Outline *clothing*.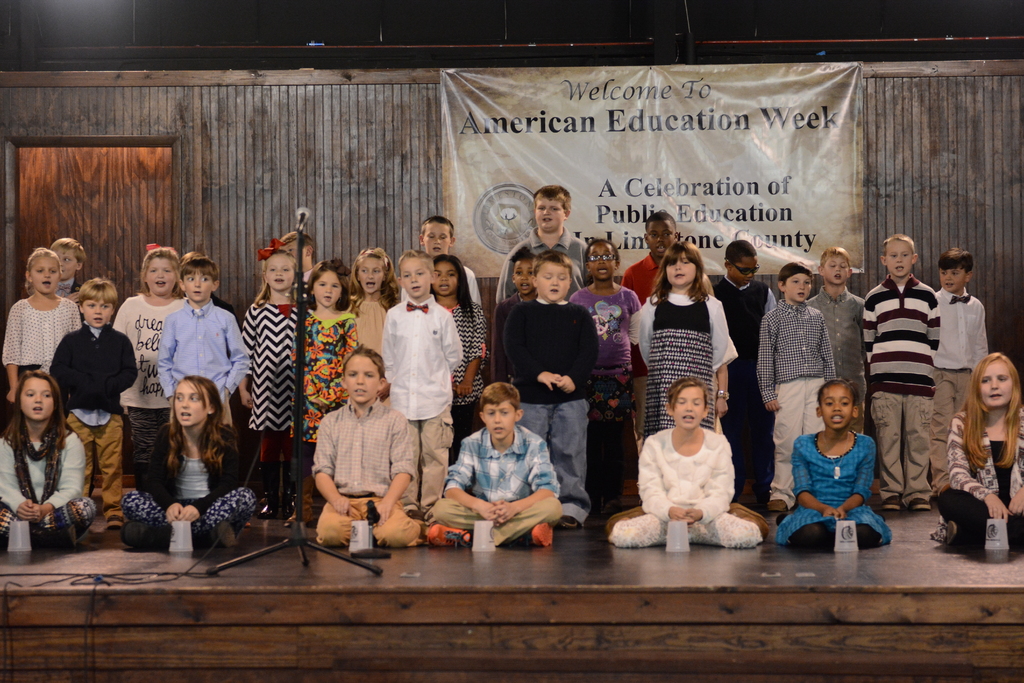
Outline: bbox=[945, 409, 1023, 482].
